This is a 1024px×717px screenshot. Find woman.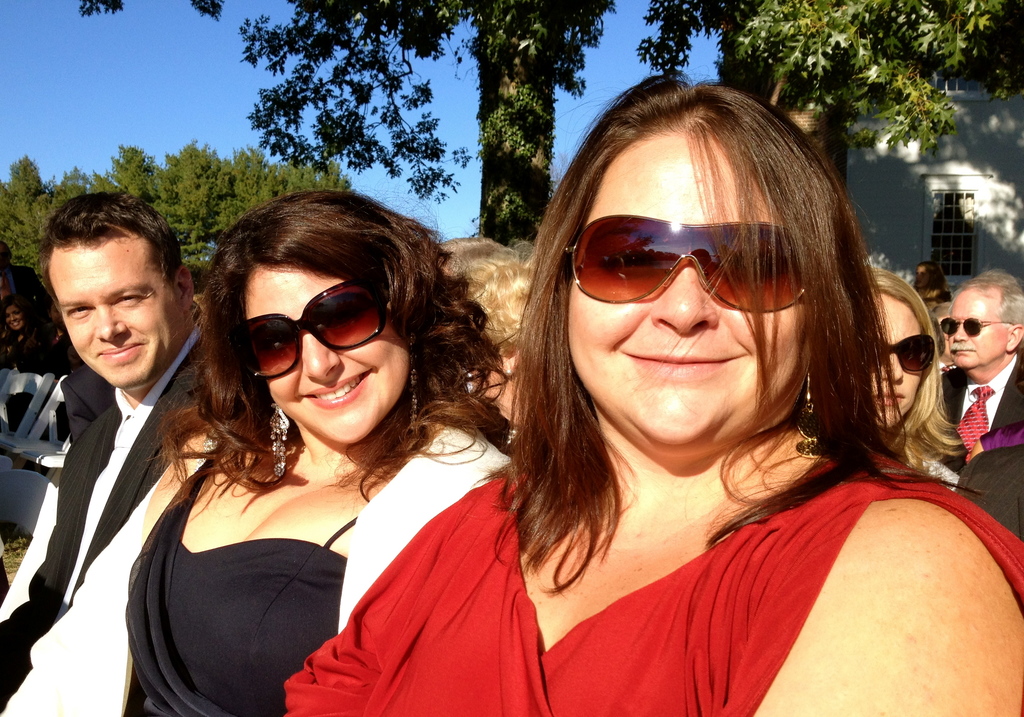
Bounding box: [123, 183, 524, 716].
